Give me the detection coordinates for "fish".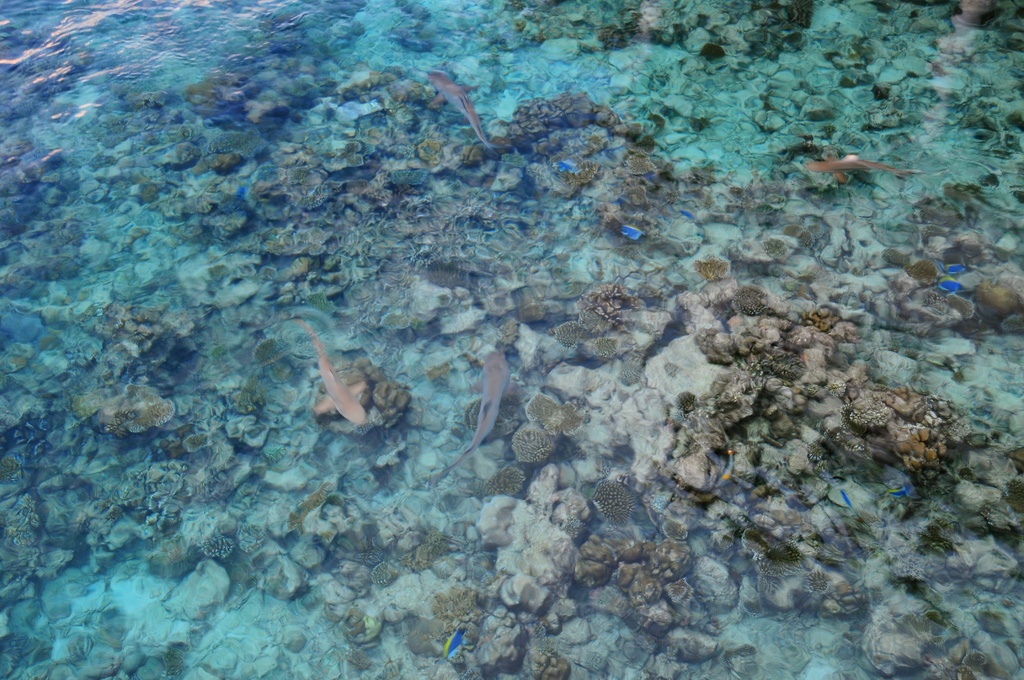
(x1=422, y1=341, x2=511, y2=483).
